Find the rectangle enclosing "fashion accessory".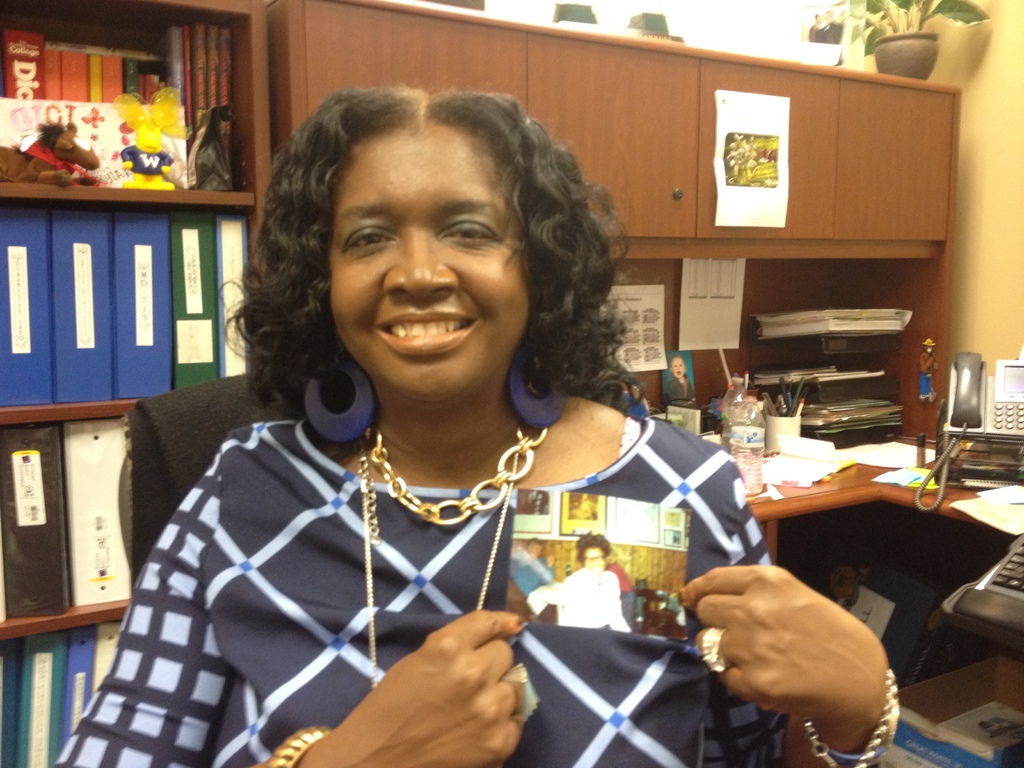
[left=797, top=663, right=900, bottom=767].
